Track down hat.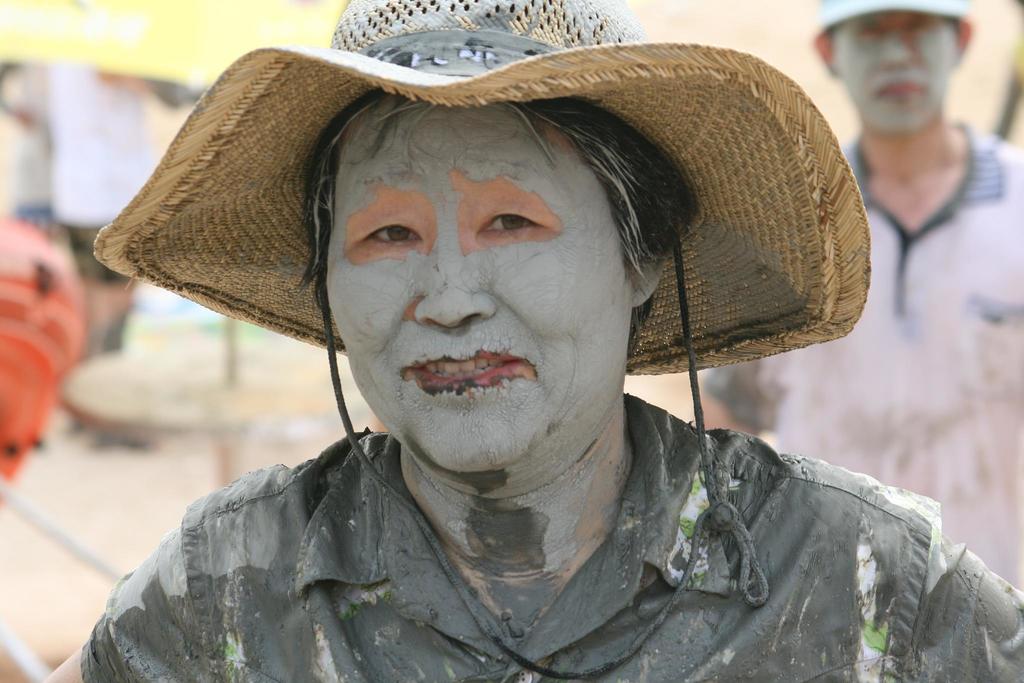
Tracked to detection(824, 0, 971, 33).
